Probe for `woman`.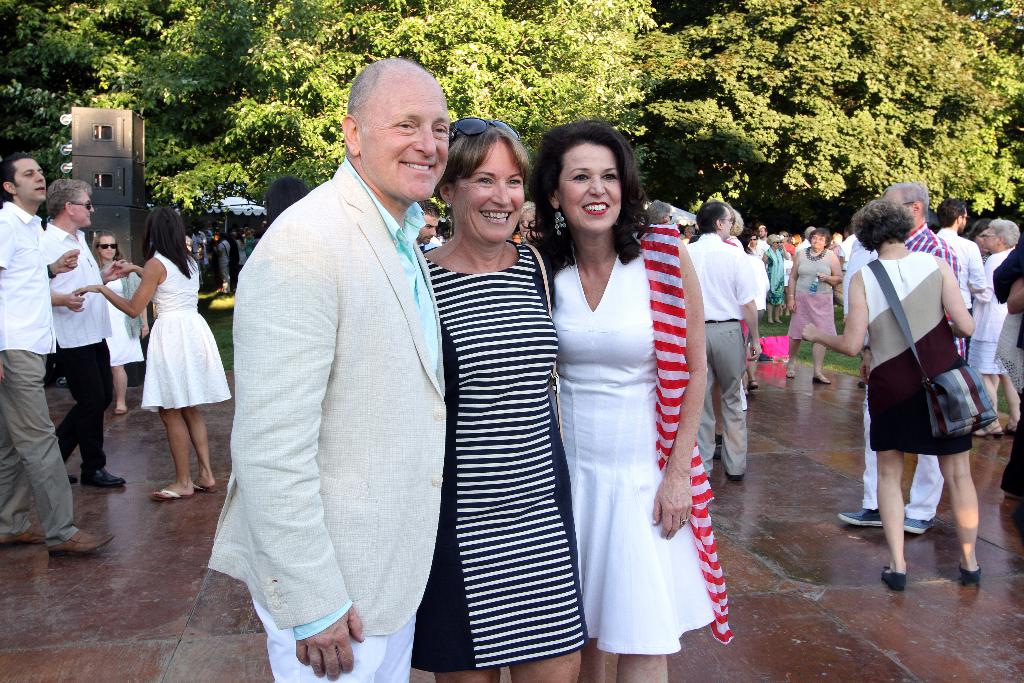
Probe result: bbox(87, 229, 152, 415).
